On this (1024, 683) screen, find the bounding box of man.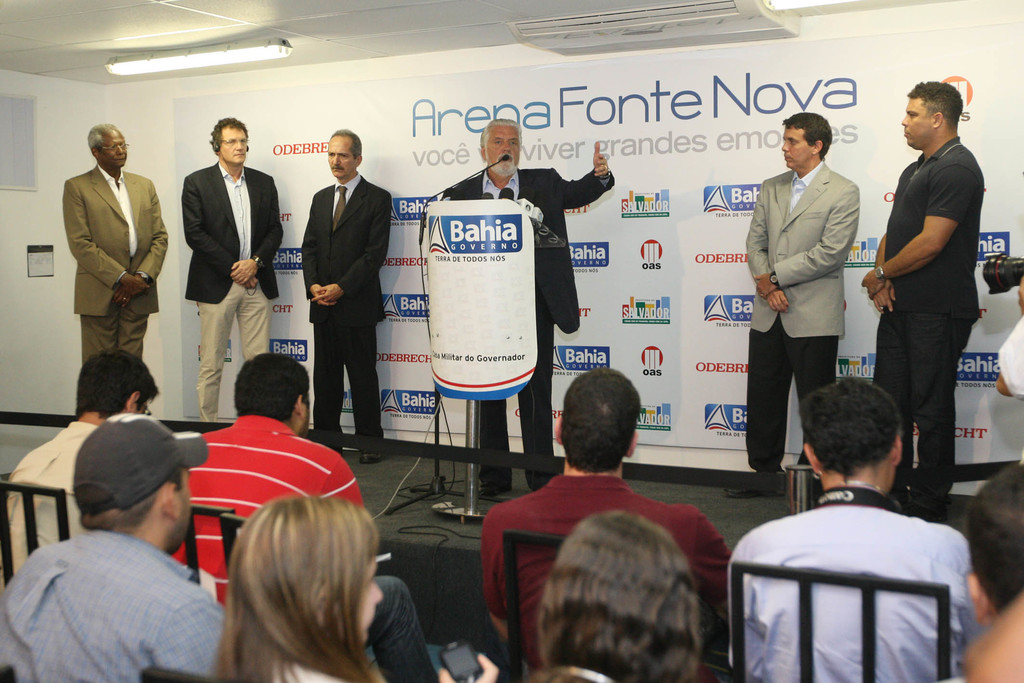
Bounding box: {"x1": 181, "y1": 119, "x2": 282, "y2": 423}.
